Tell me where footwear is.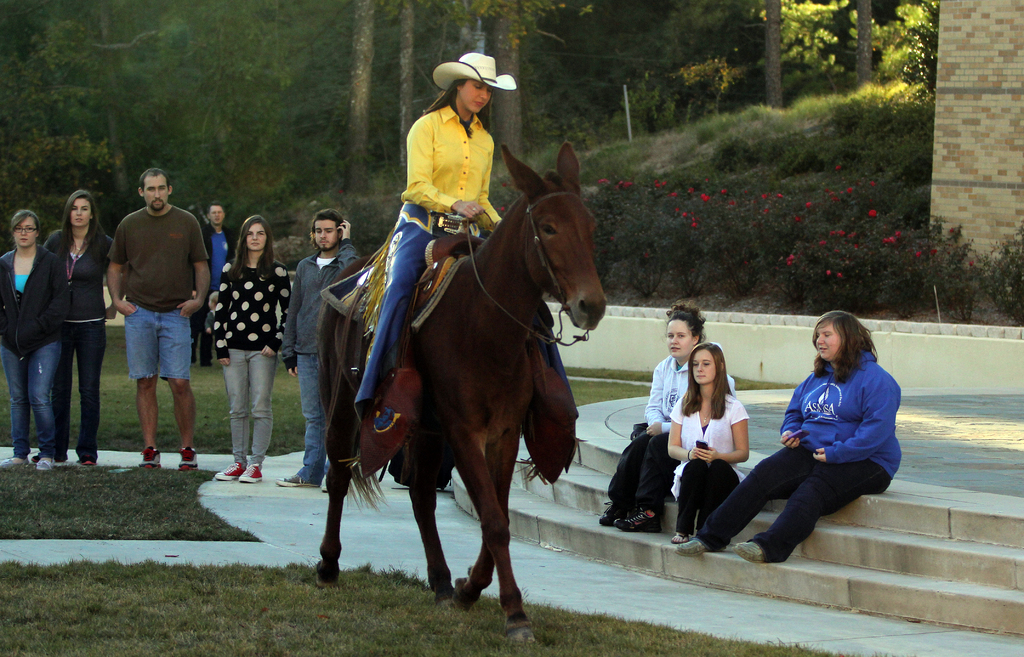
footwear is at (left=677, top=539, right=710, bottom=555).
